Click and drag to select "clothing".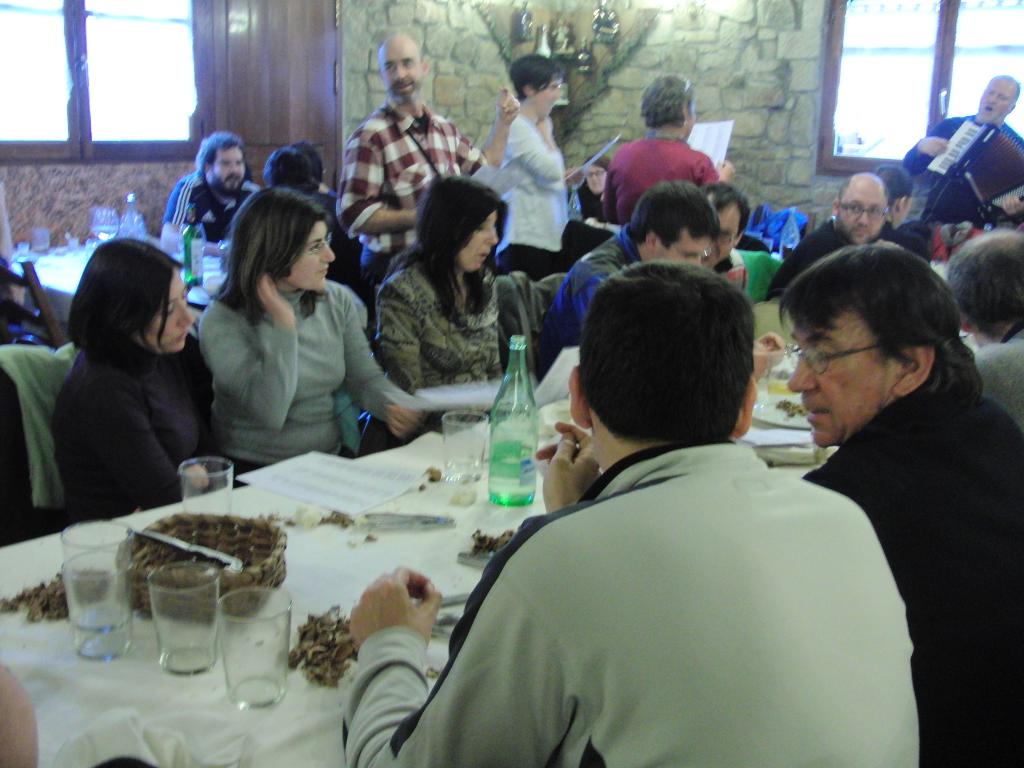
Selection: box(968, 326, 1023, 416).
